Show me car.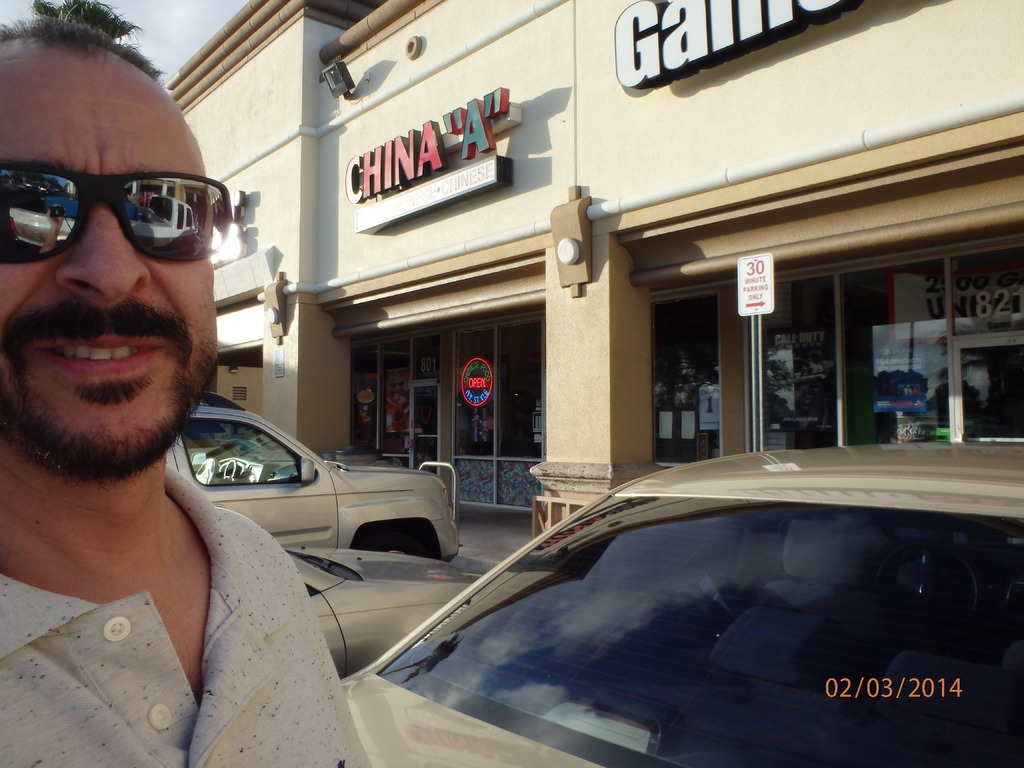
car is here: (x1=159, y1=388, x2=464, y2=560).
